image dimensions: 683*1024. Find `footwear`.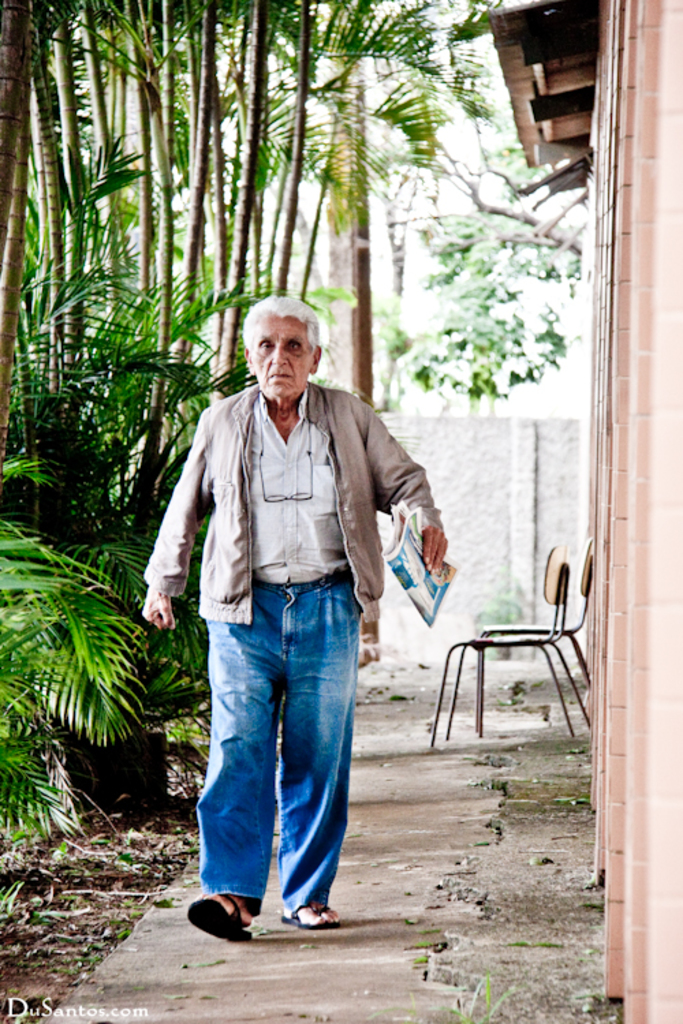
(left=277, top=904, right=348, bottom=922).
